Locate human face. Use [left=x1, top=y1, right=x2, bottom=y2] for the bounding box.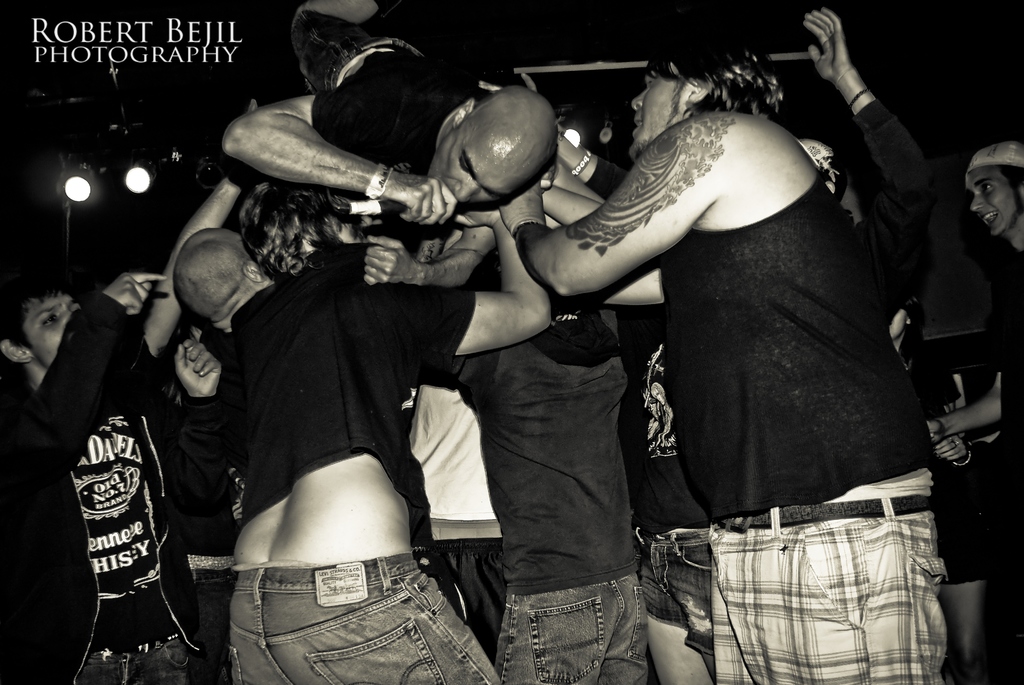
[left=24, top=299, right=82, bottom=366].
